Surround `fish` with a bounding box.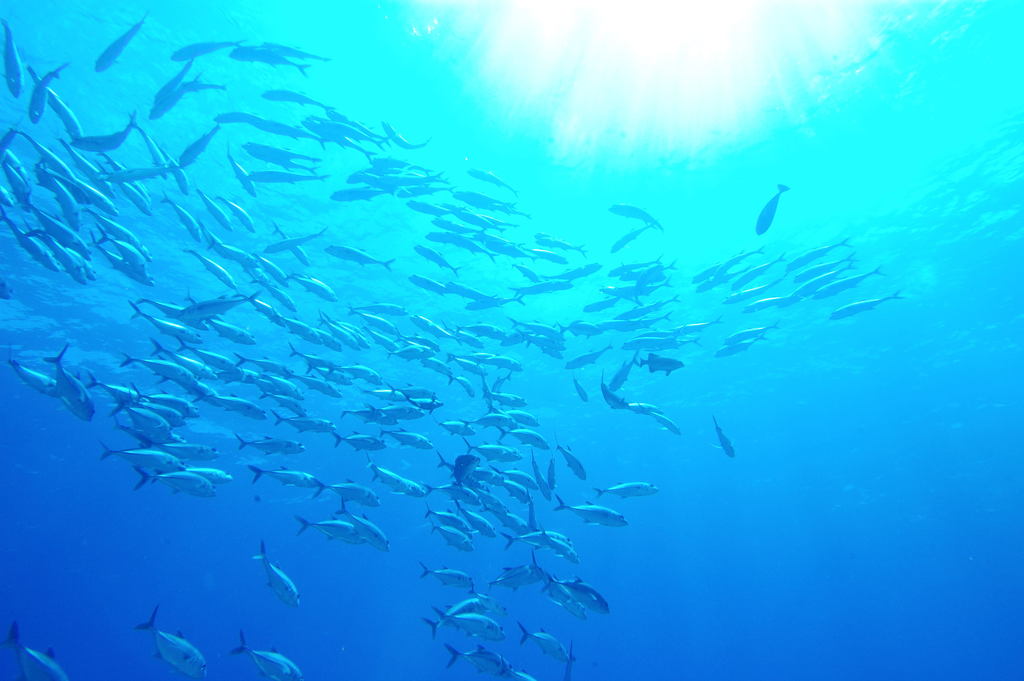
188,342,237,375.
